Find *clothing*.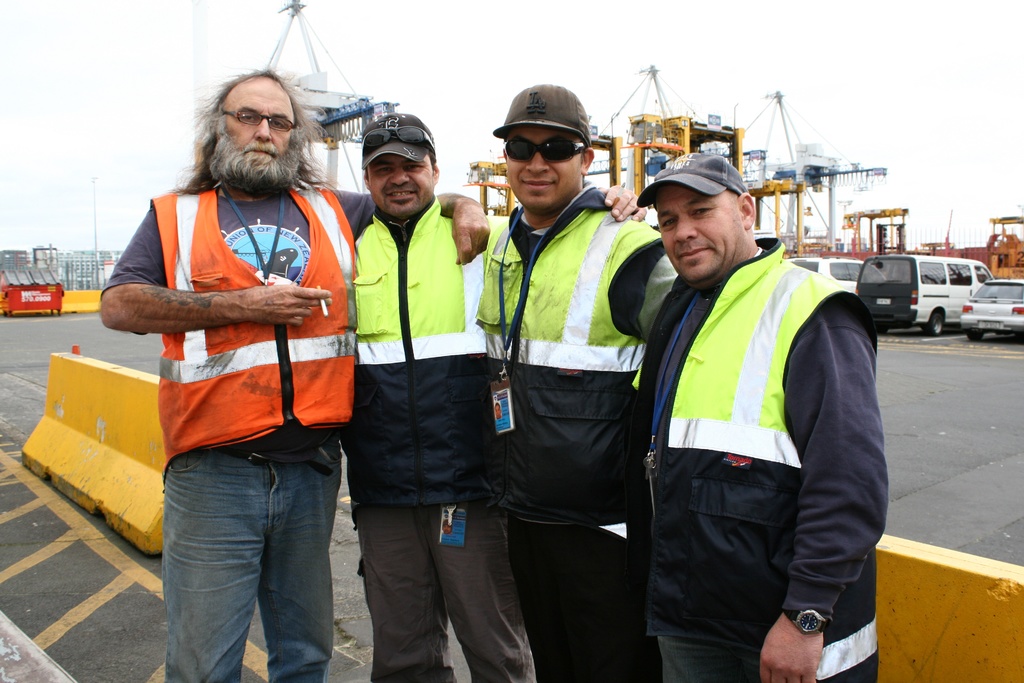
select_region(632, 183, 892, 682).
